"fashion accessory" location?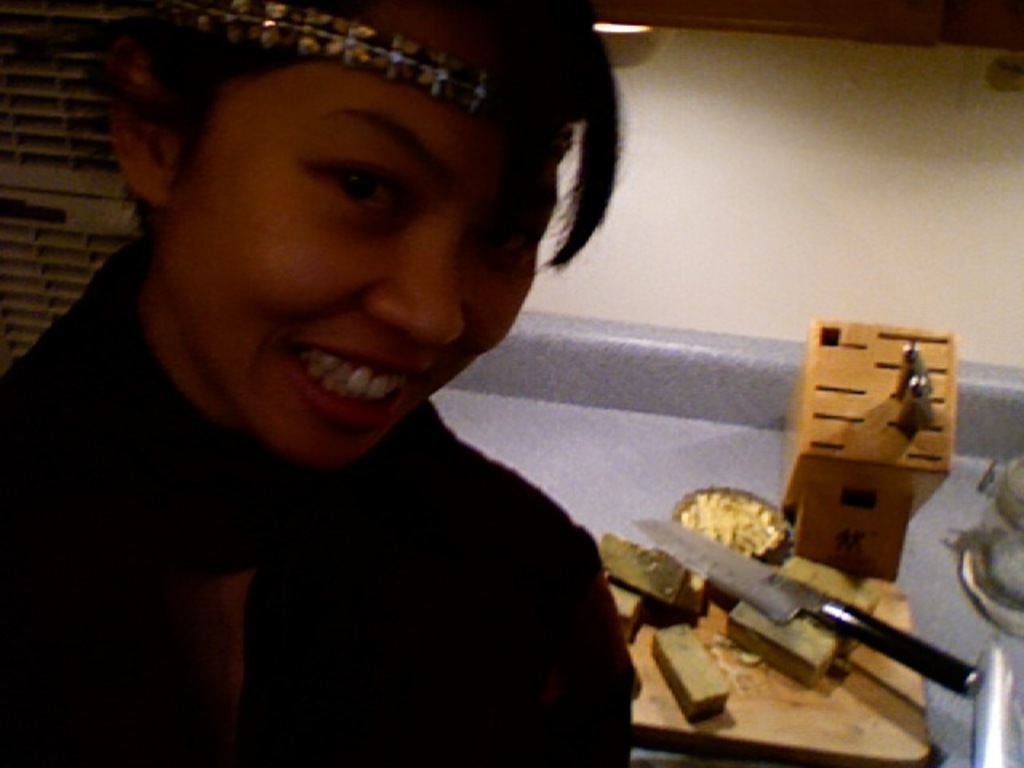
(left=189, top=0, right=574, bottom=163)
